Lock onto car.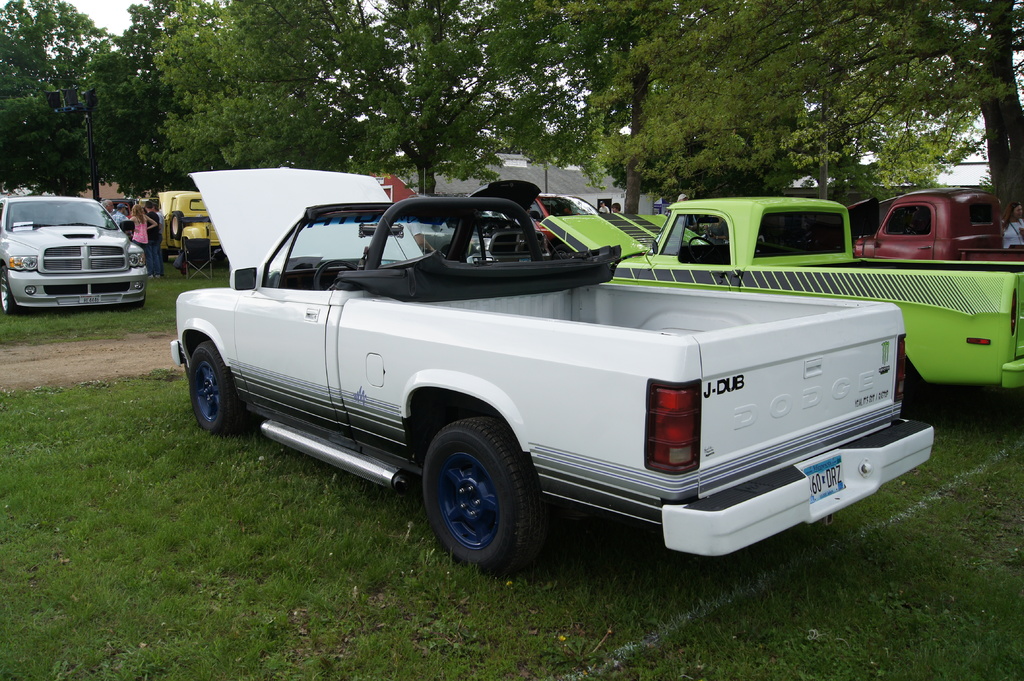
Locked: region(524, 195, 607, 255).
